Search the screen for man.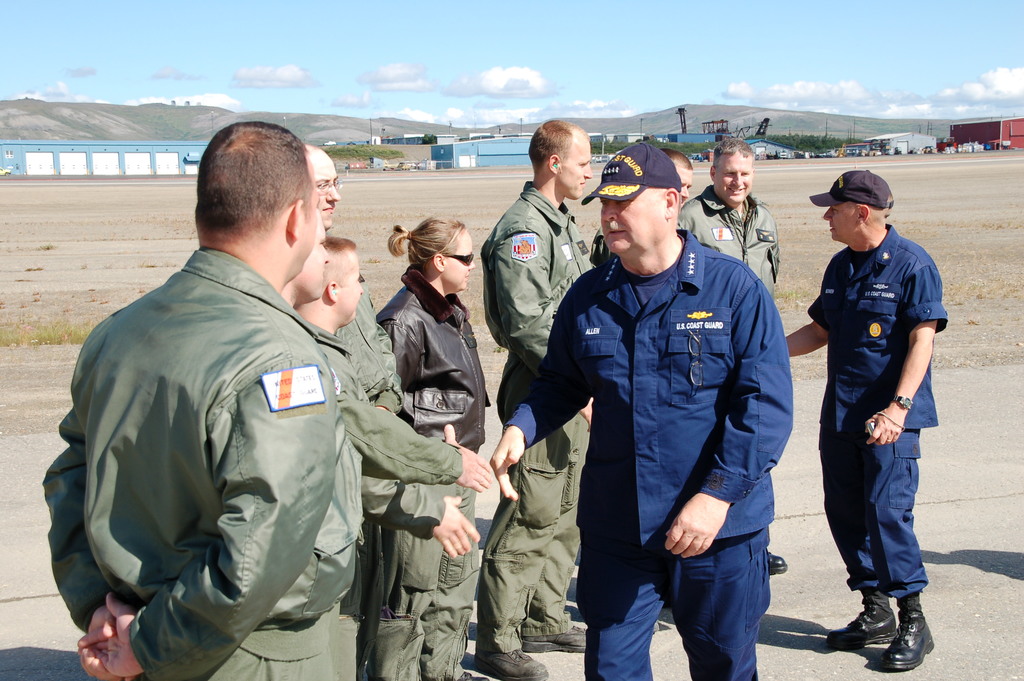
Found at 588/146/694/271.
